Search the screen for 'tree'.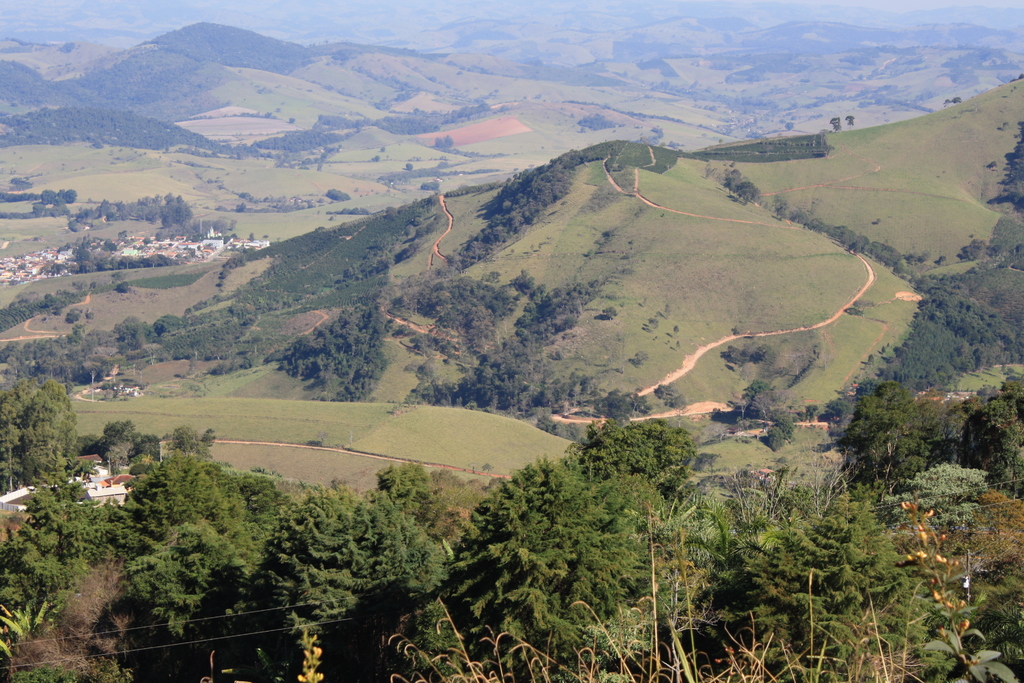
Found at Rect(565, 415, 698, 498).
